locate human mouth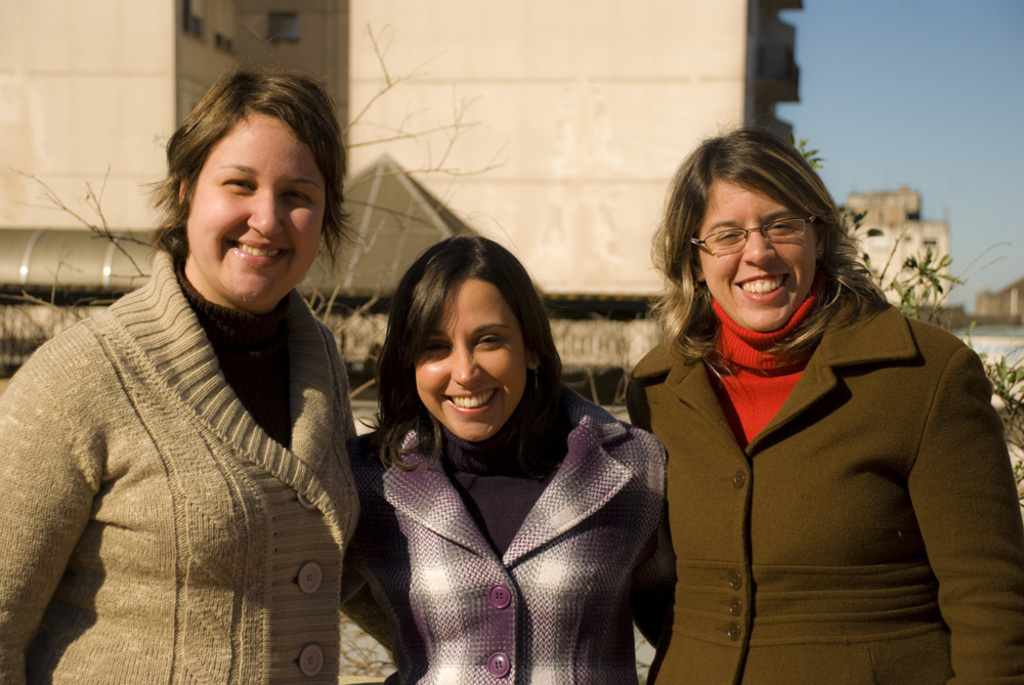
locate(228, 238, 286, 265)
